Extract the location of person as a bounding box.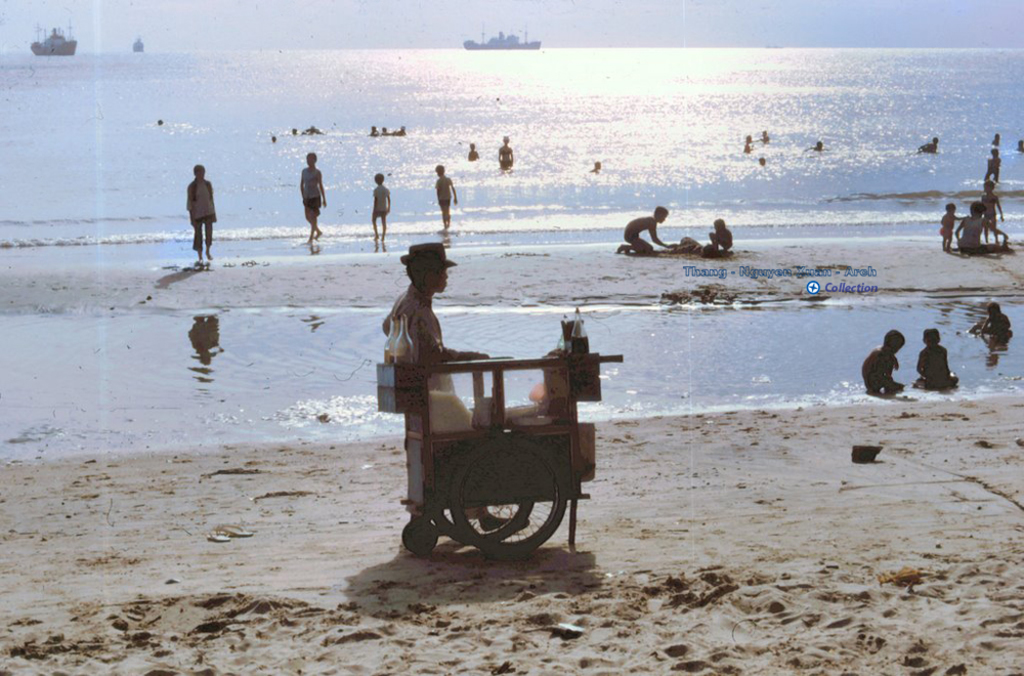
<box>811,141,828,150</box>.
